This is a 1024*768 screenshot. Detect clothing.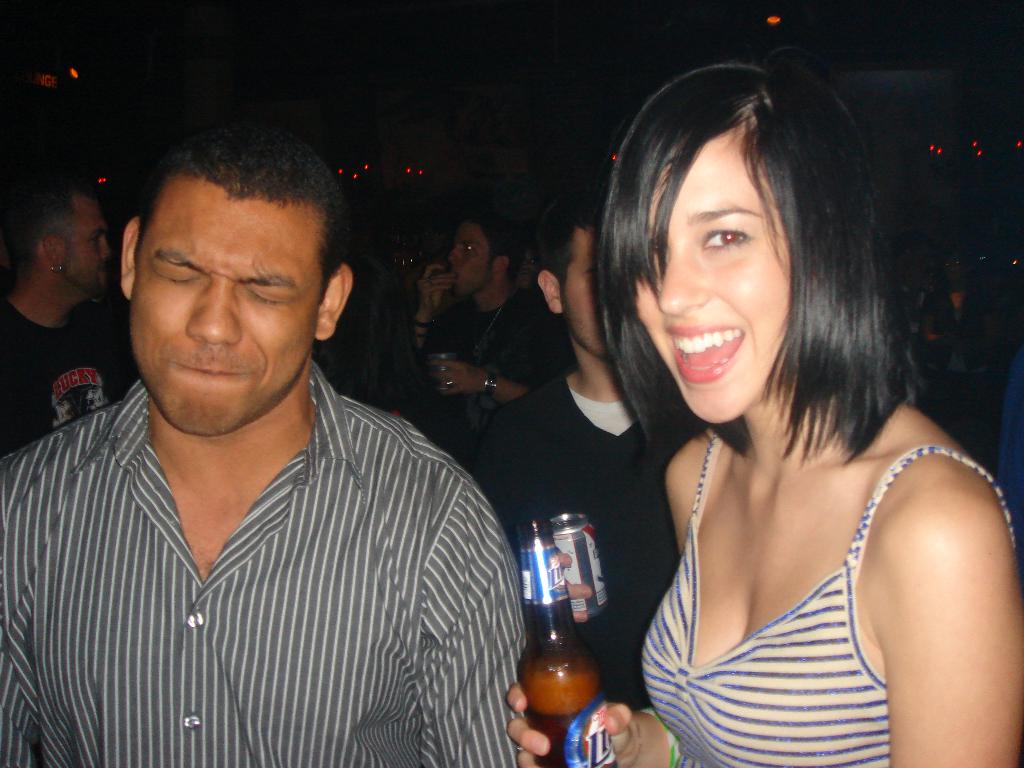
bbox=[13, 329, 525, 753].
